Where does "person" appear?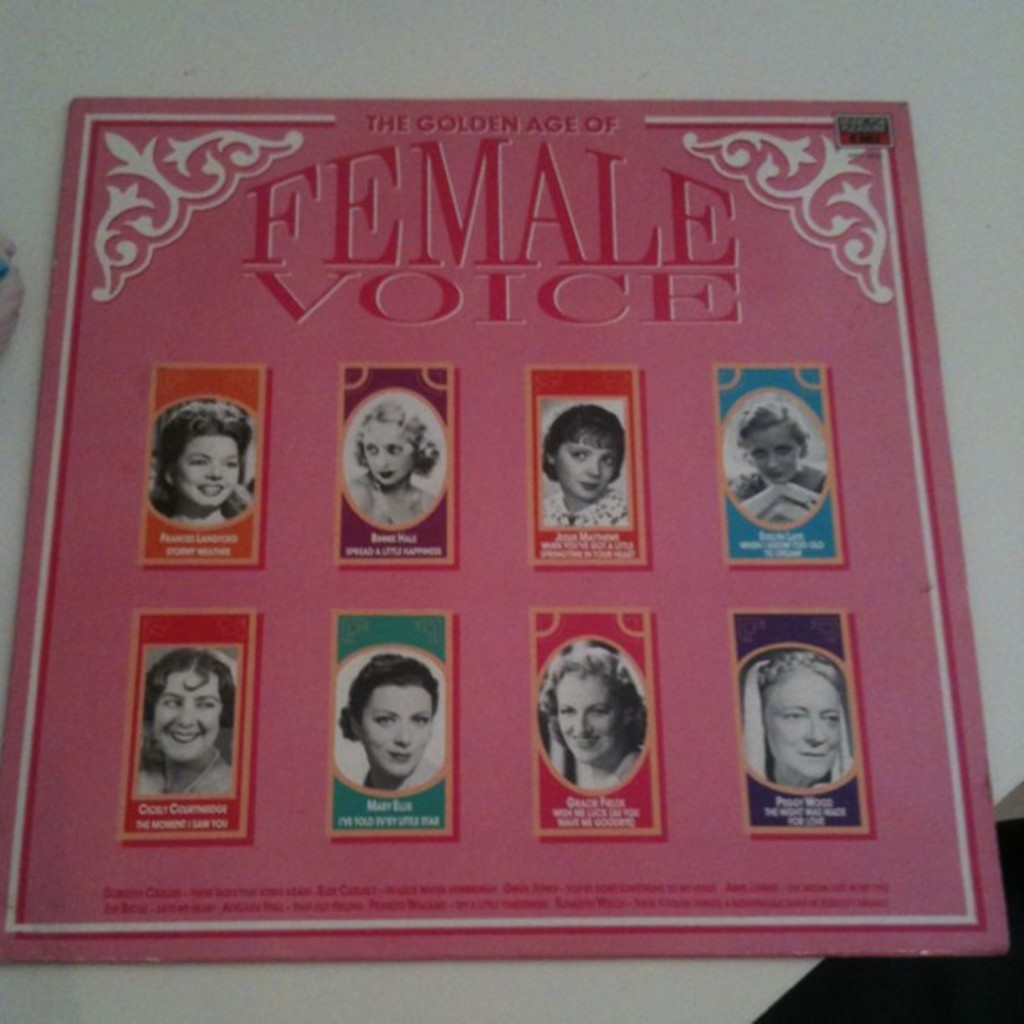
Appears at (x1=741, y1=656, x2=847, y2=785).
